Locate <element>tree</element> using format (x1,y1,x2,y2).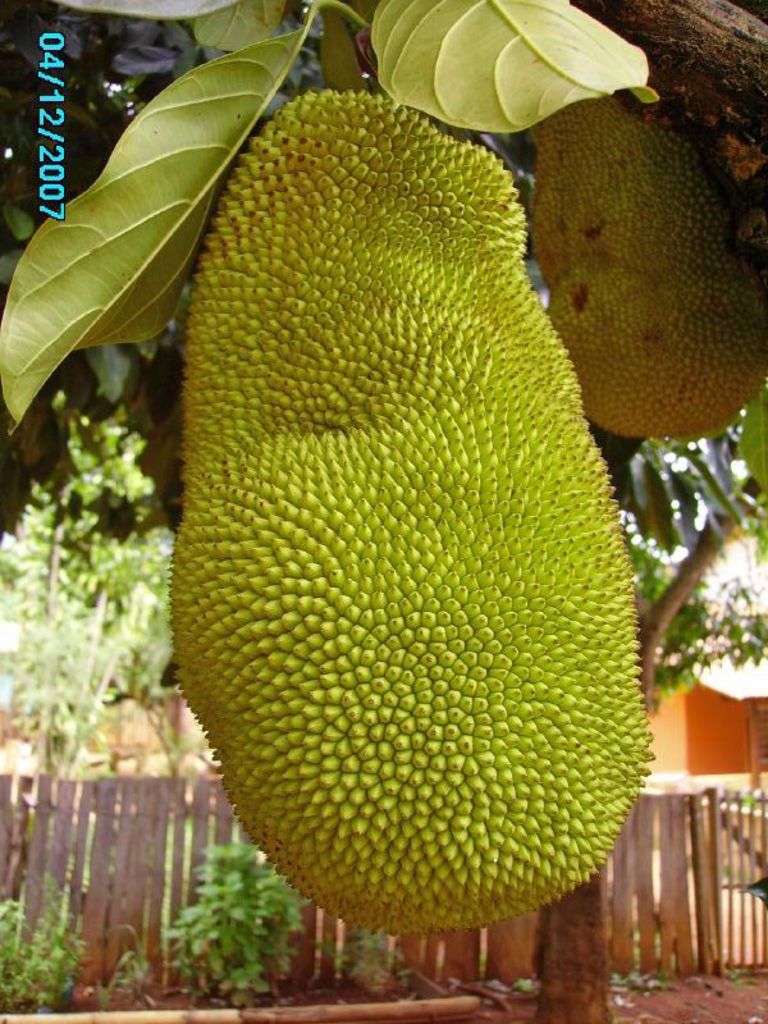
(0,0,767,1023).
